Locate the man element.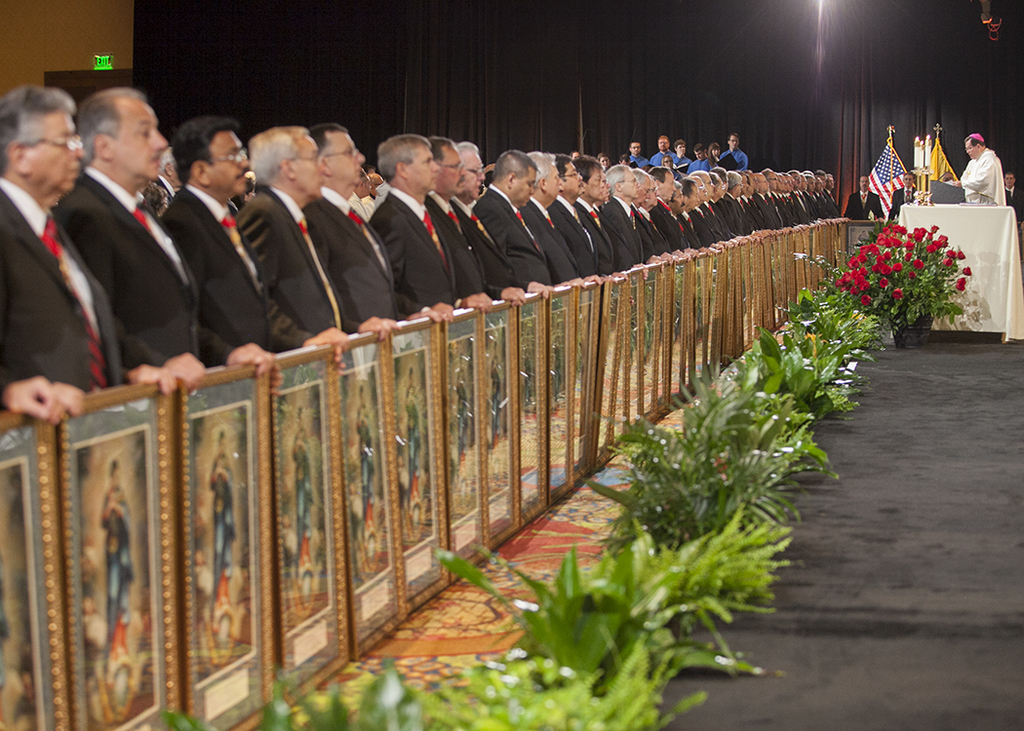
Element bbox: l=304, t=124, r=446, b=333.
